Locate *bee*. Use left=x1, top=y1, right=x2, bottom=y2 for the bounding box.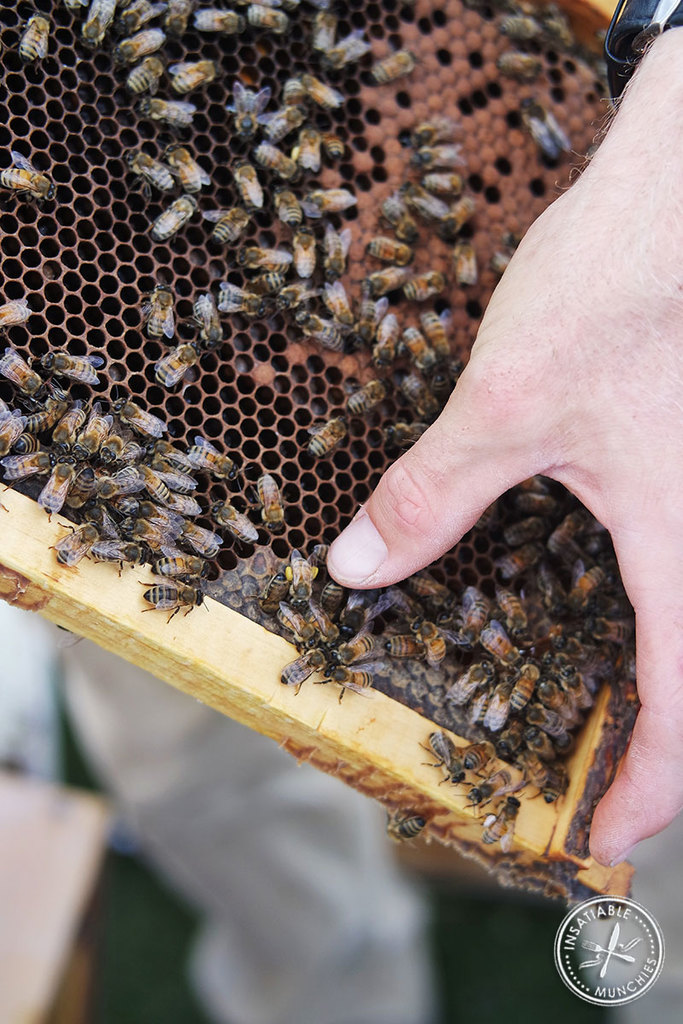
left=279, top=643, right=324, bottom=694.
